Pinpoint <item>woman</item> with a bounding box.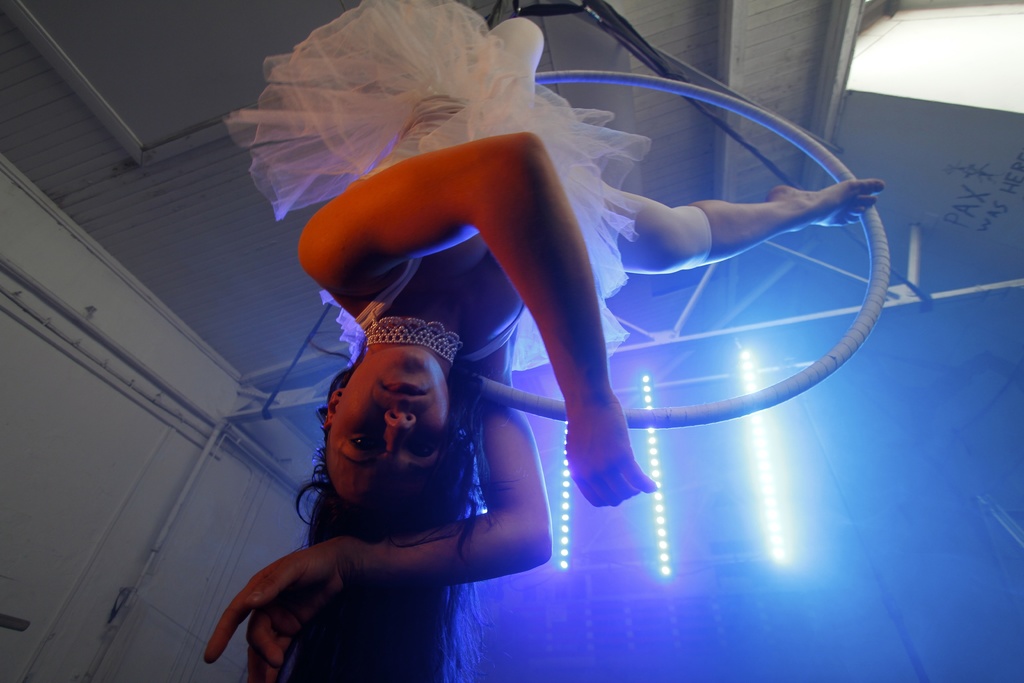
(left=202, top=0, right=885, bottom=682).
